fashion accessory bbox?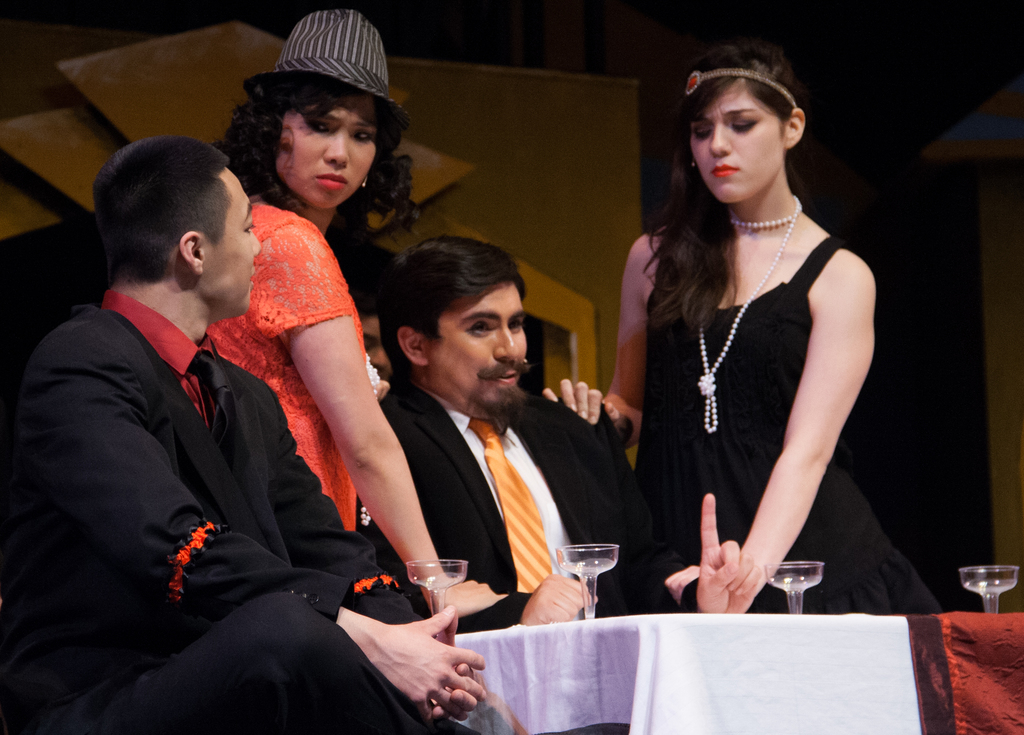
left=186, top=345, right=241, bottom=460
